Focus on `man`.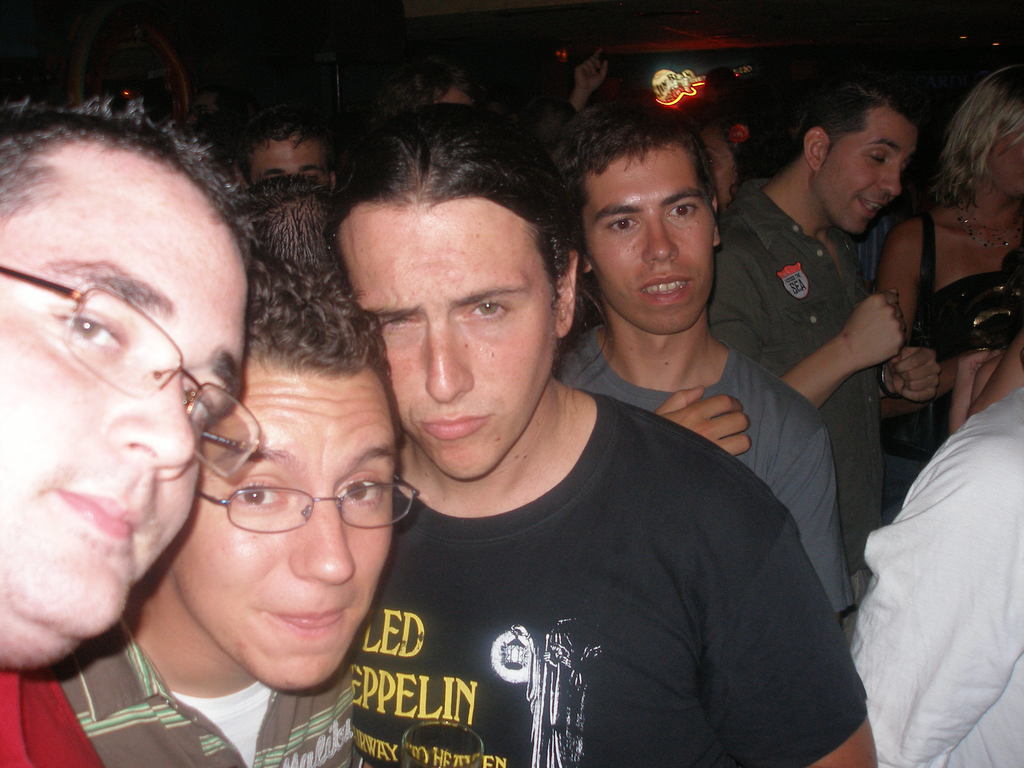
Focused at bbox=(554, 108, 867, 612).
